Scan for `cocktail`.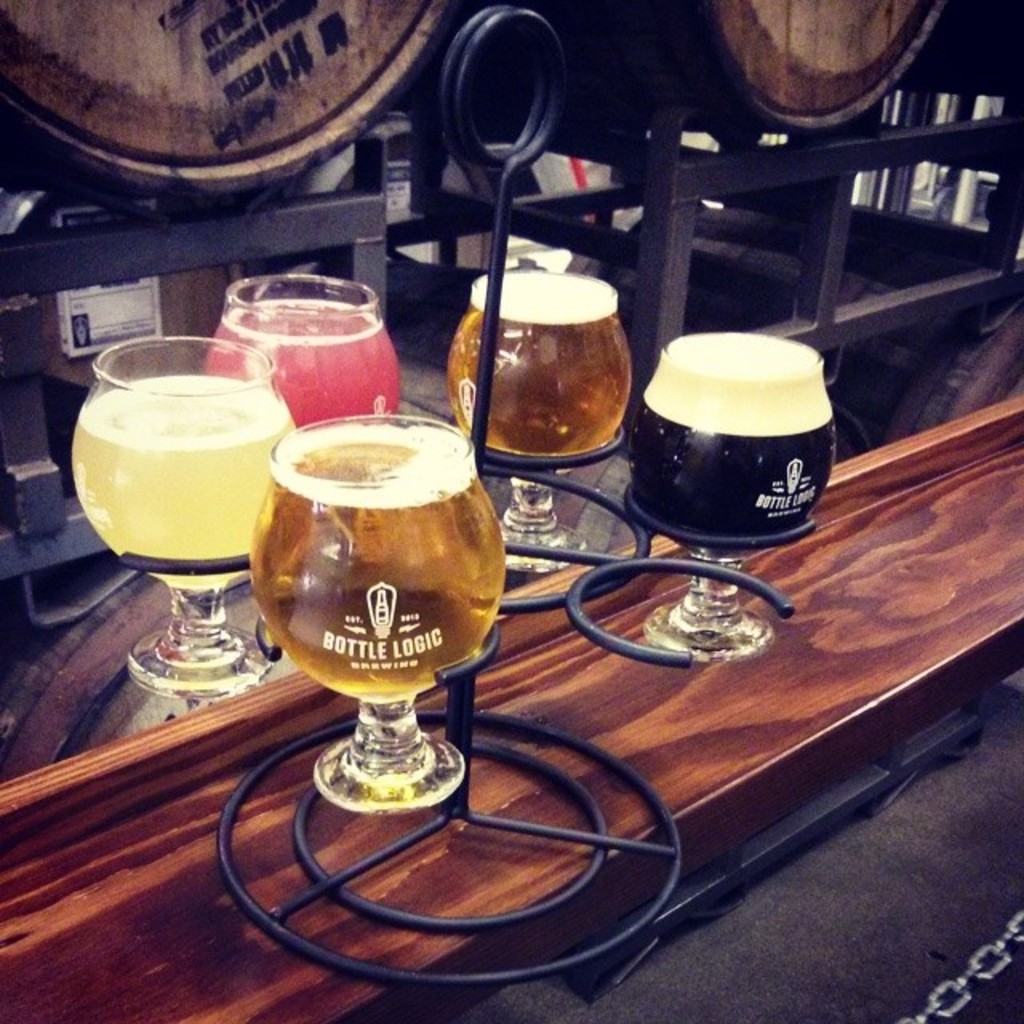
Scan result: box=[243, 411, 506, 810].
